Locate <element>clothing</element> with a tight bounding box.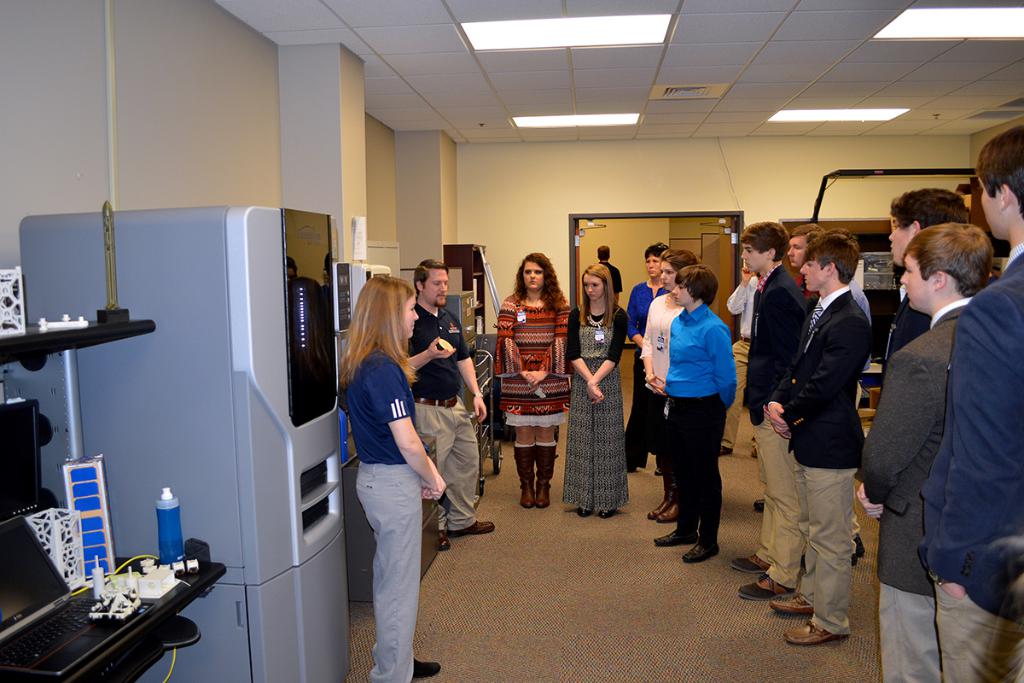
655/292/737/396.
